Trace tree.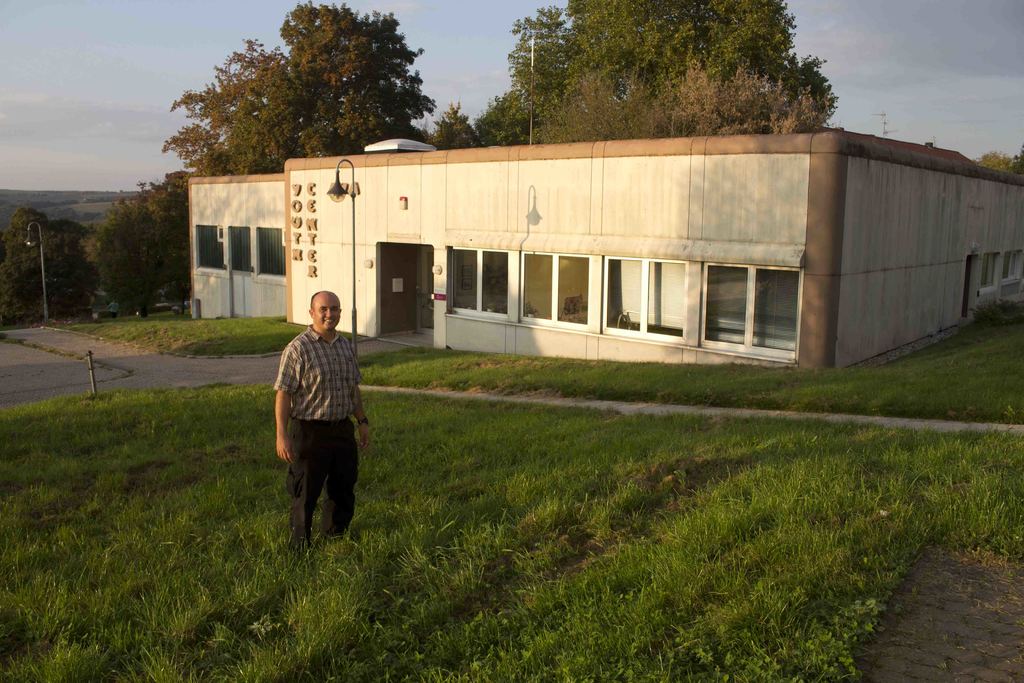
Traced to <region>977, 134, 1023, 199</region>.
